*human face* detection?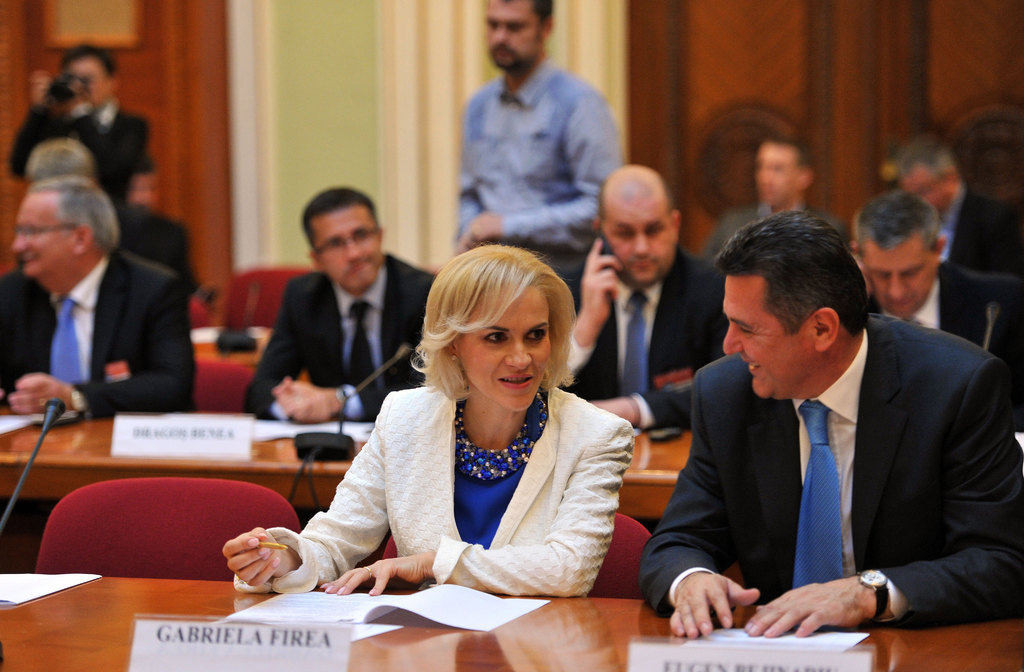
{"left": 902, "top": 165, "right": 950, "bottom": 222}
